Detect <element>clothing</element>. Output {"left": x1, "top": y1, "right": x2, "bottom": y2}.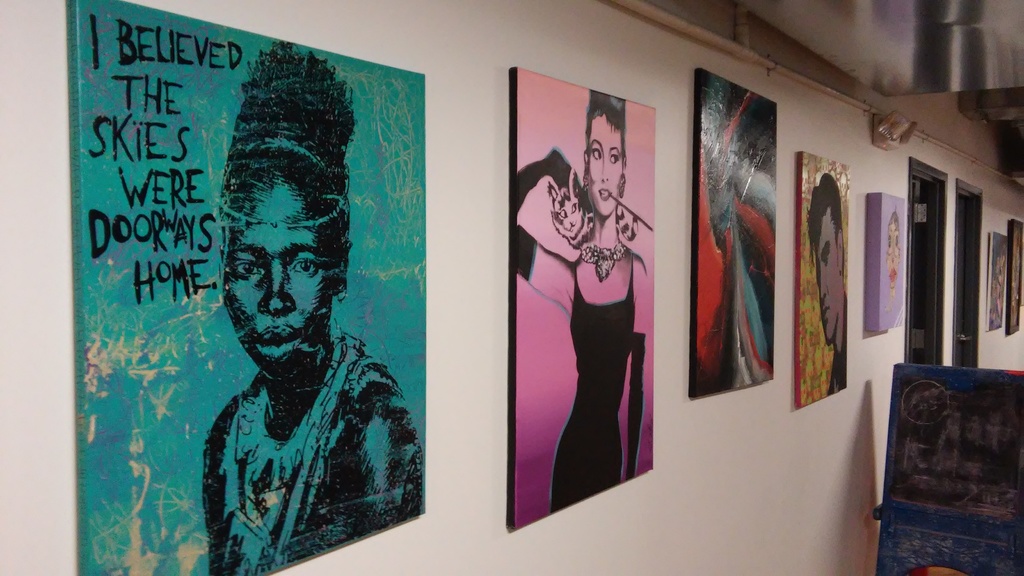
{"left": 202, "top": 334, "right": 436, "bottom": 575}.
